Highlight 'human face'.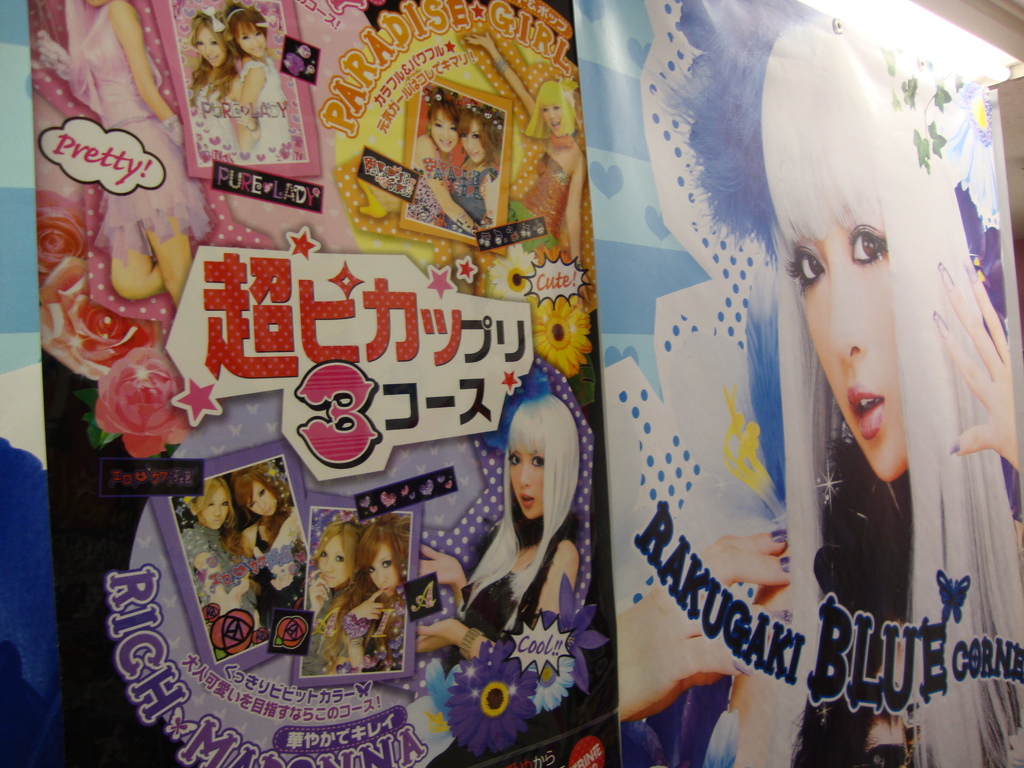
Highlighted region: <bbox>460, 120, 486, 164</bbox>.
